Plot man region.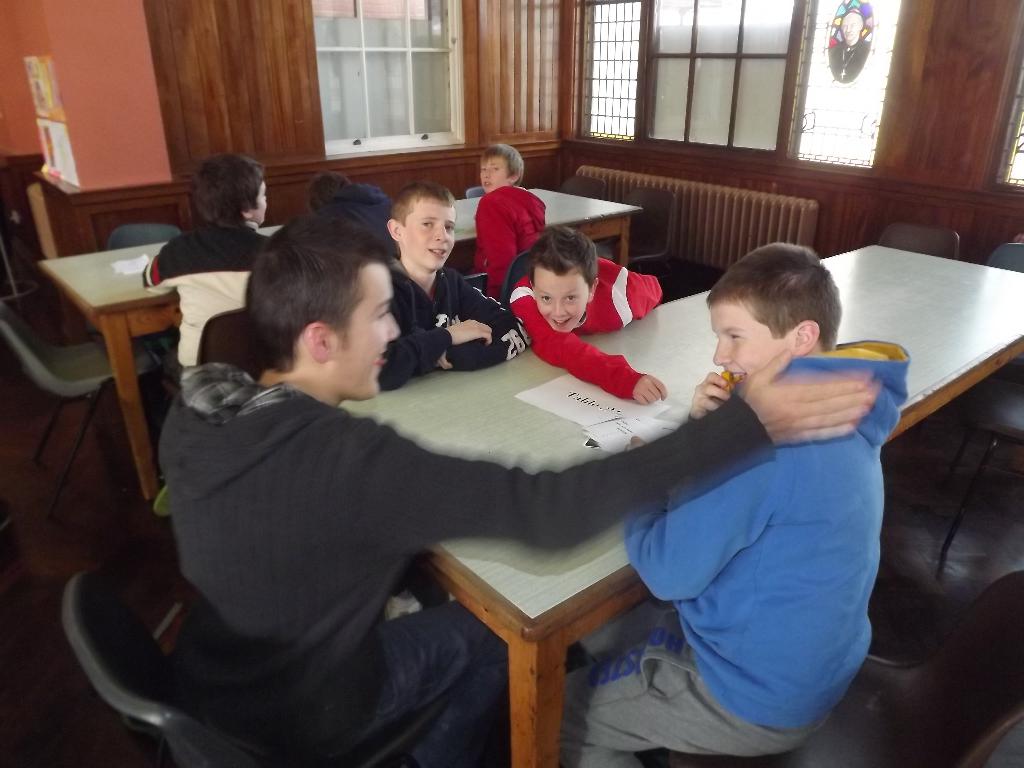
Plotted at {"left": 139, "top": 219, "right": 879, "bottom": 766}.
